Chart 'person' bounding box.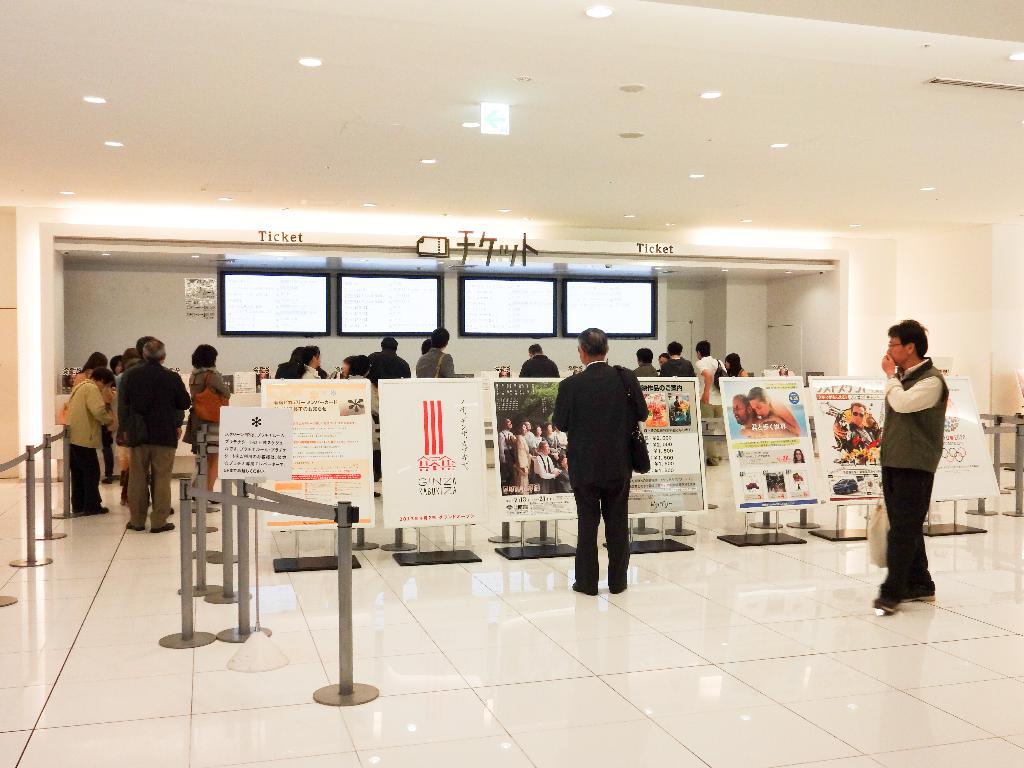
Charted: (732,397,781,438).
